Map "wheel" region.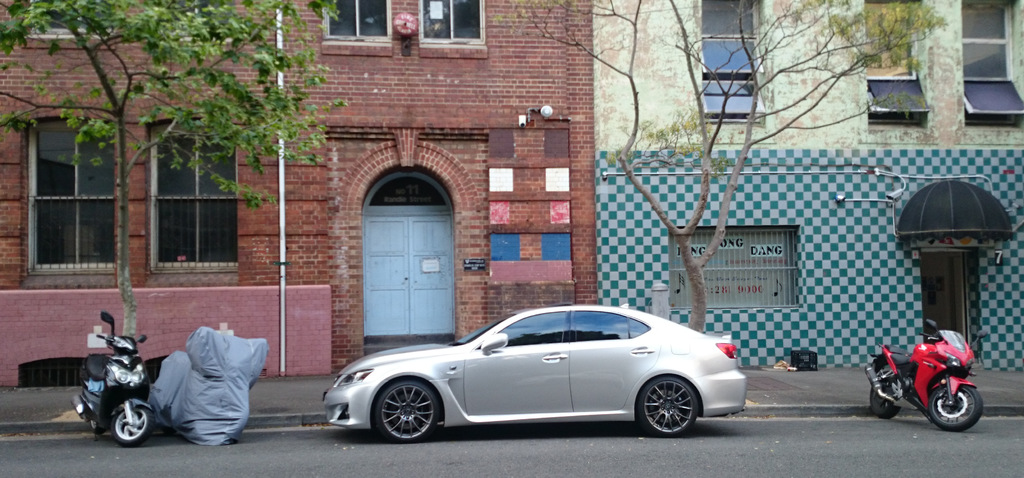
Mapped to 92 419 102 438.
